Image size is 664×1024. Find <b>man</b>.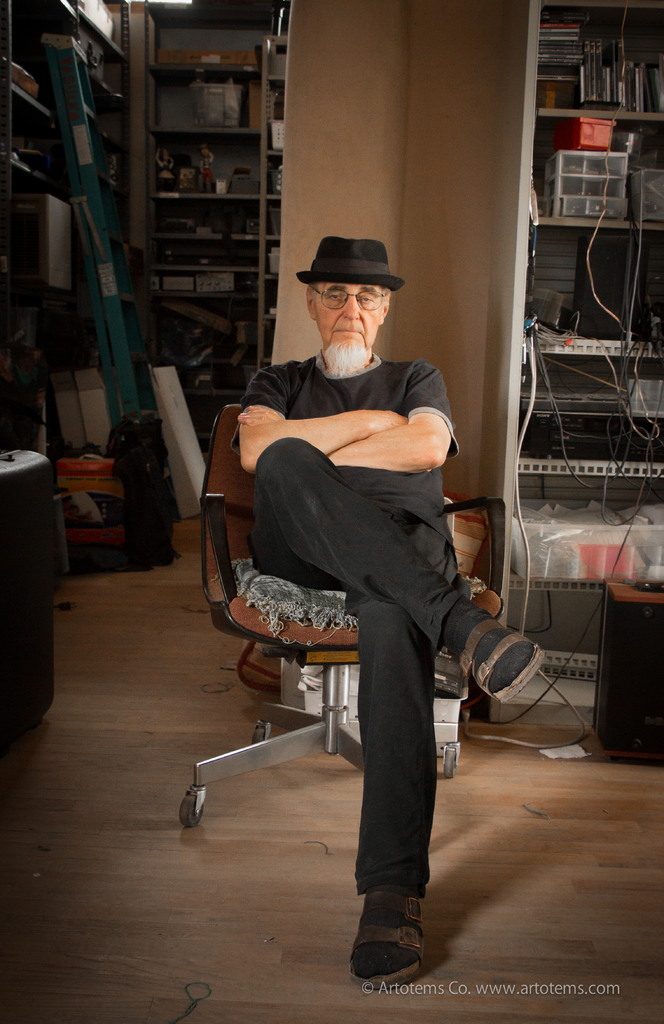
Rect(232, 237, 540, 986).
